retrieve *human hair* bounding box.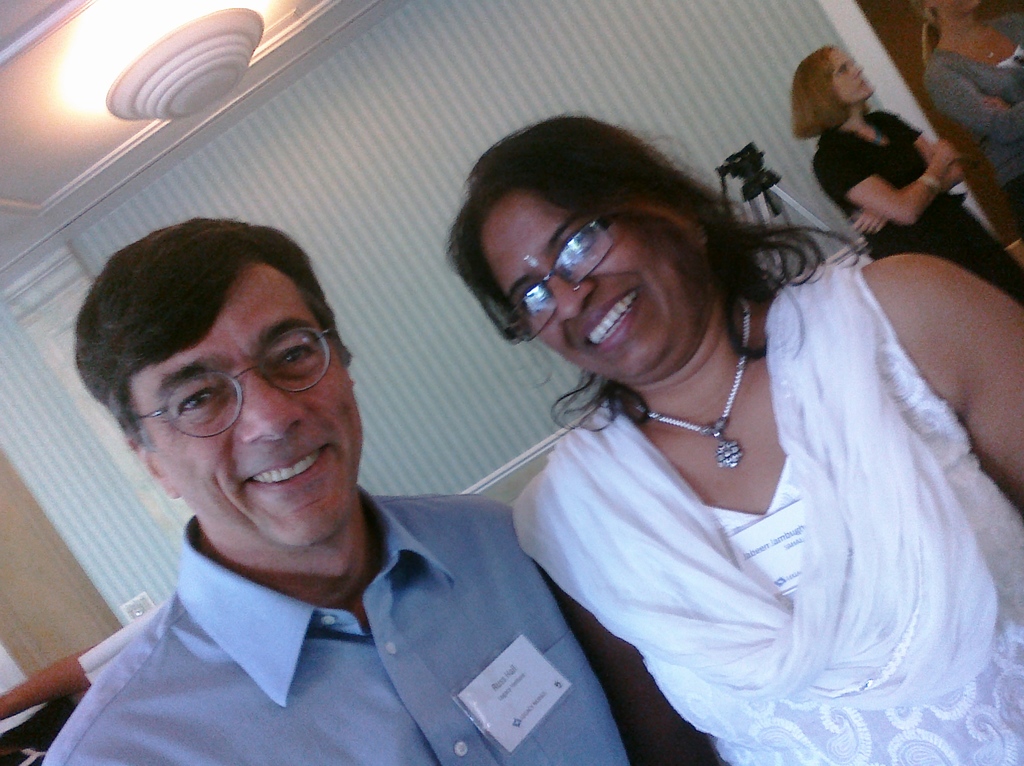
Bounding box: 911 0 946 67.
